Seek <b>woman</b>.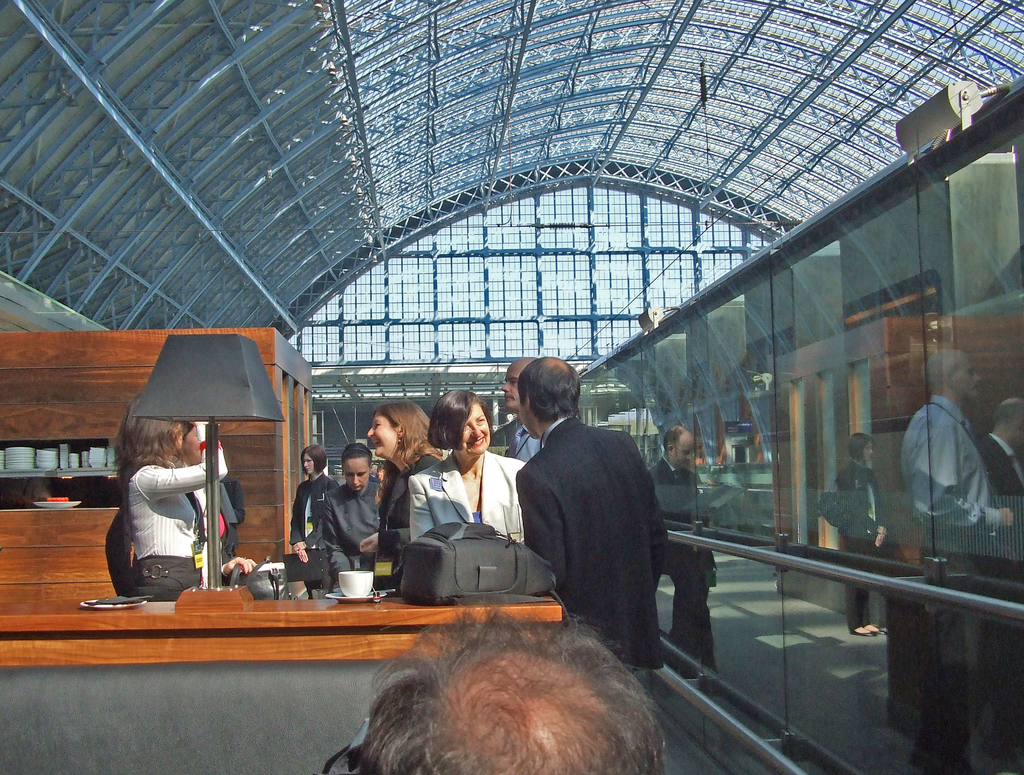
371,407,456,579.
